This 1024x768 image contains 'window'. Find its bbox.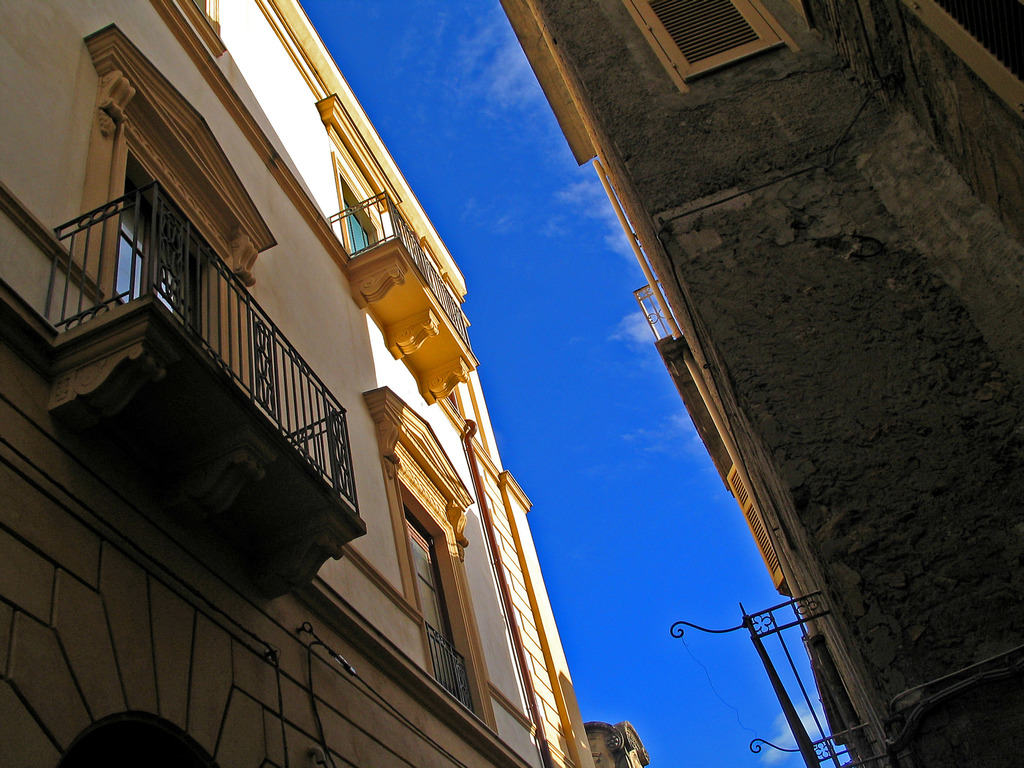
Rect(68, 20, 275, 401).
